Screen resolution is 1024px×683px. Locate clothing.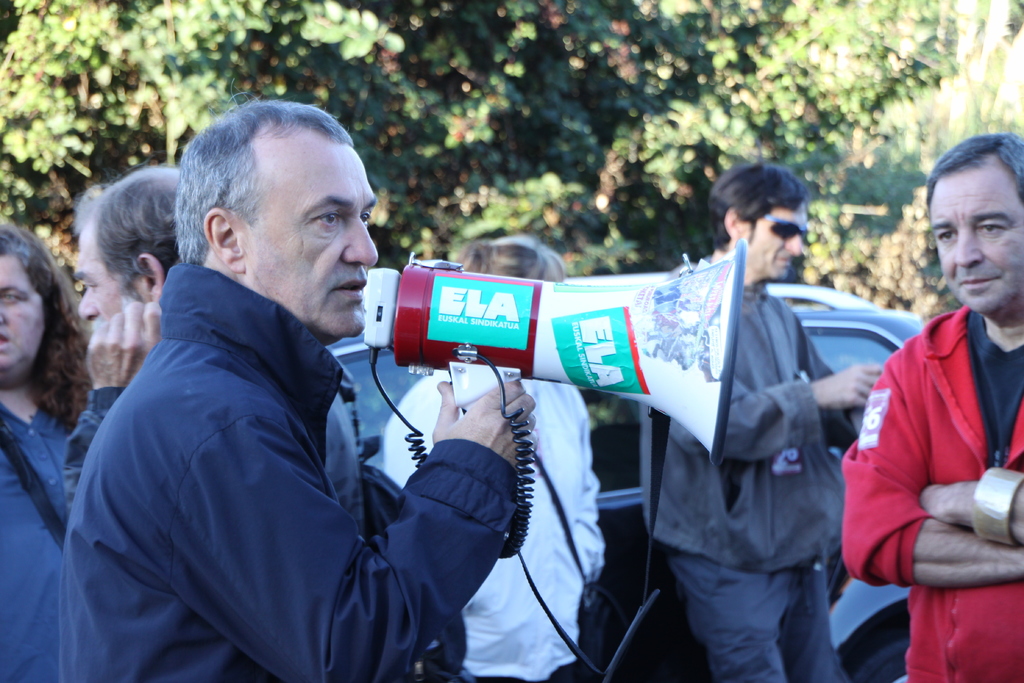
detection(0, 339, 93, 682).
